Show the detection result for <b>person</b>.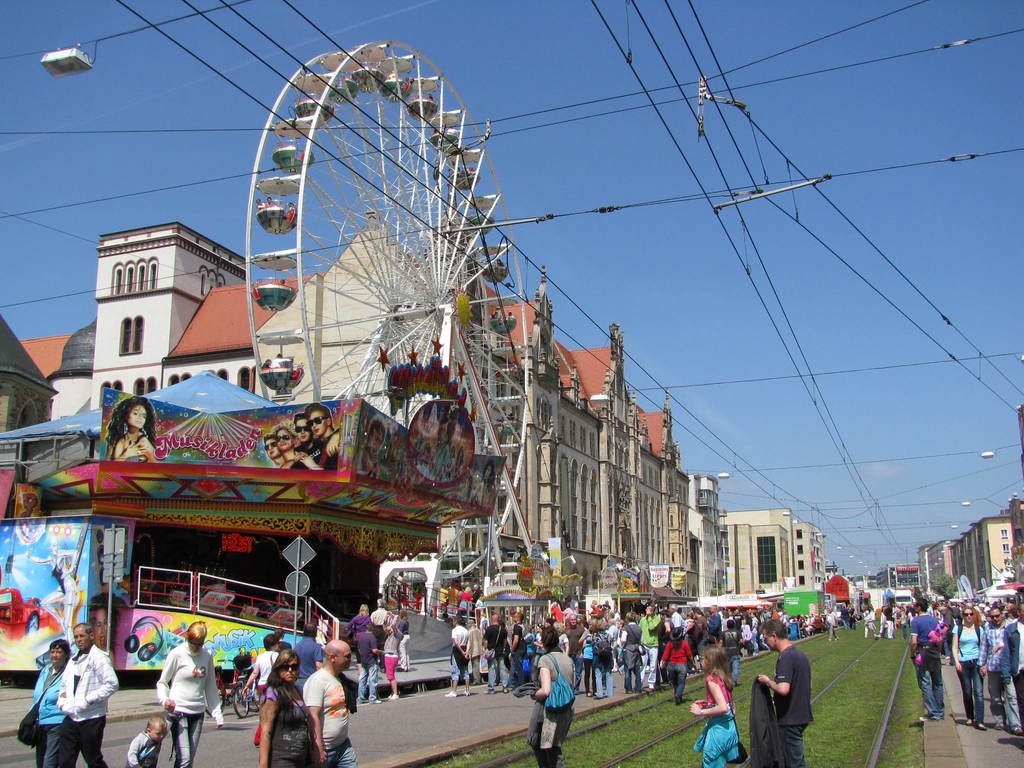
bbox=(248, 636, 281, 699).
